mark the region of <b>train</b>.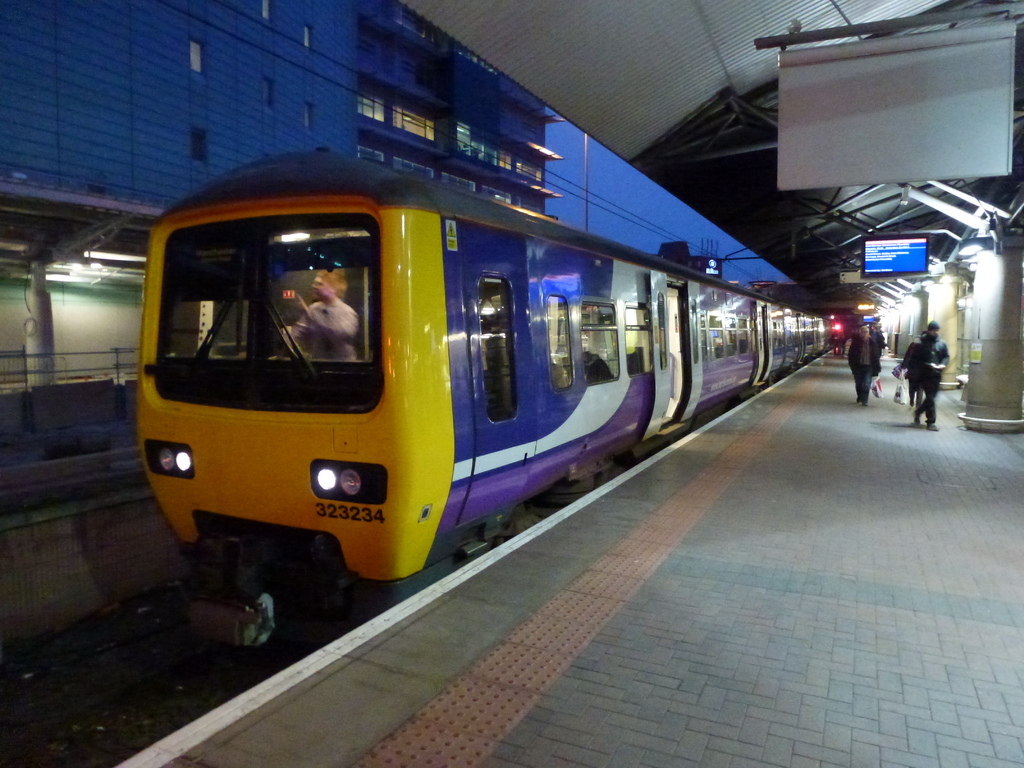
Region: [141, 149, 866, 650].
